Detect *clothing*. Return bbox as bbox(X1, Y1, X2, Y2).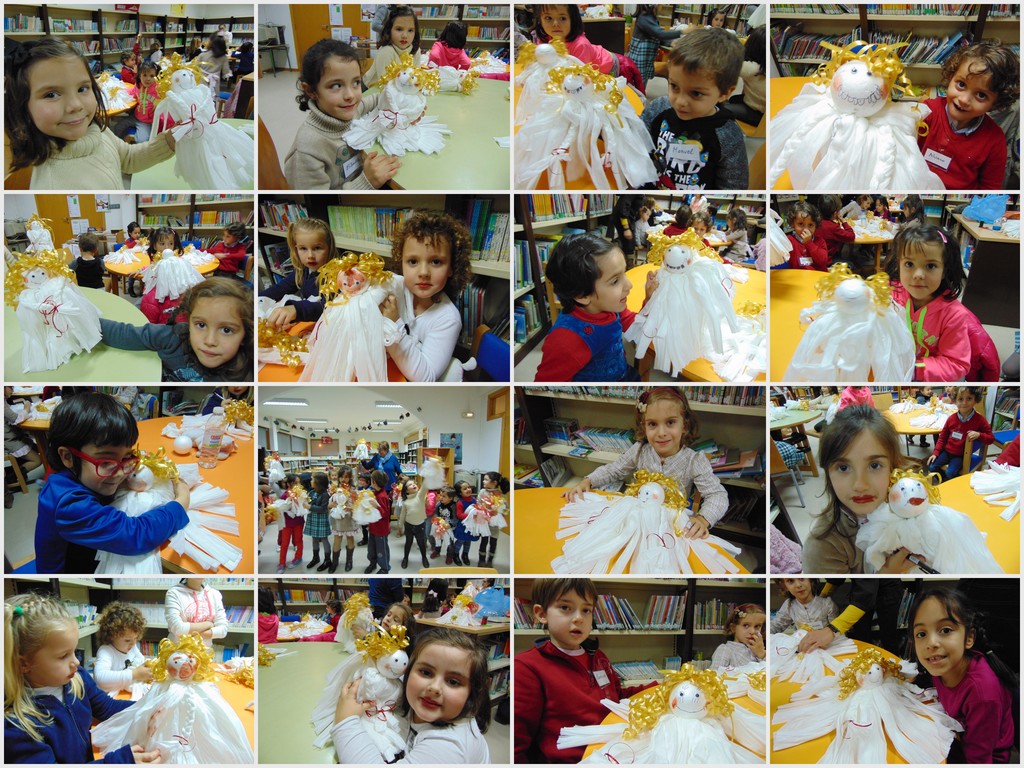
bbox(897, 92, 1006, 186).
